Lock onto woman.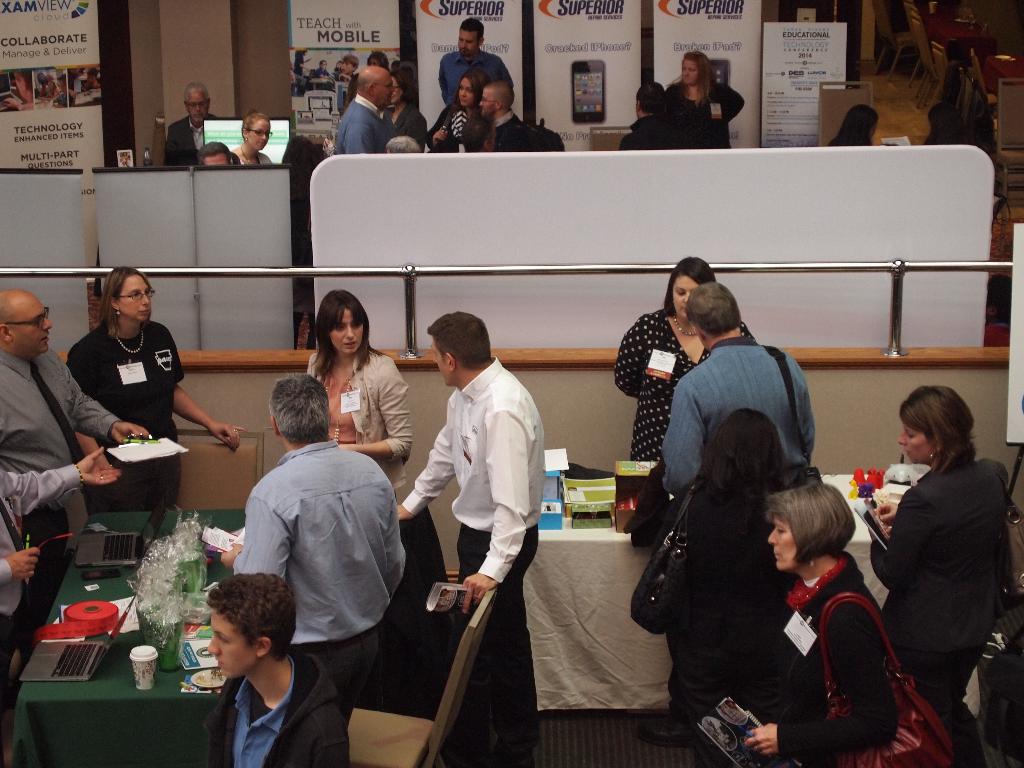
Locked: bbox(666, 51, 748, 148).
